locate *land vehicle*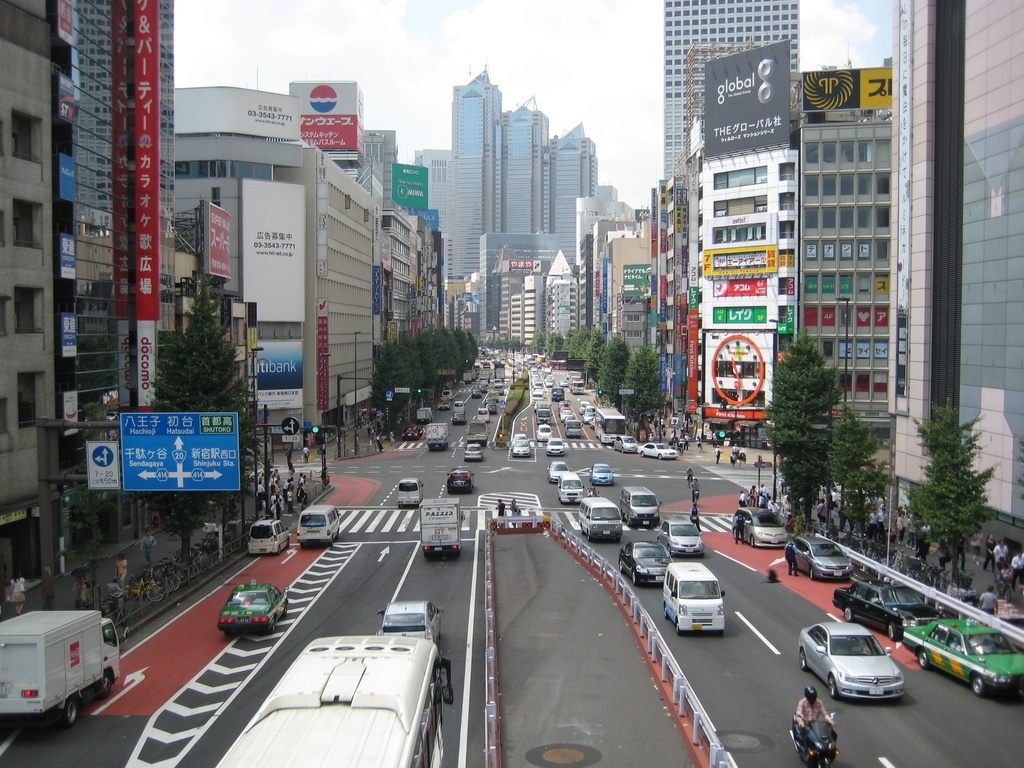
crop(534, 394, 541, 400)
